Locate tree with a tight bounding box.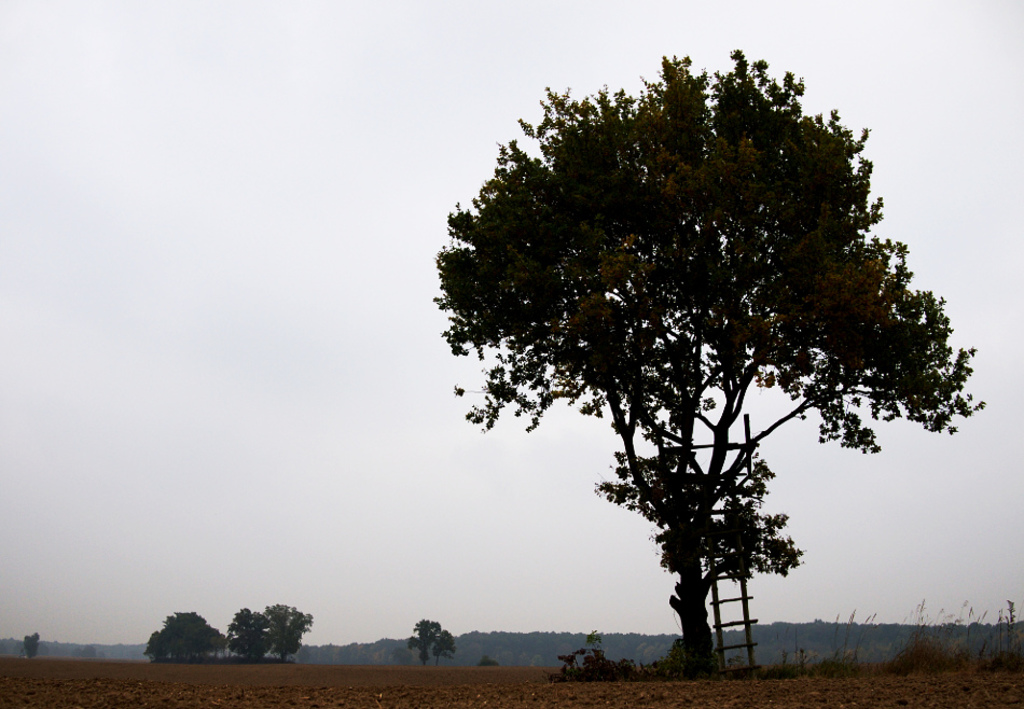
rect(405, 613, 454, 667).
